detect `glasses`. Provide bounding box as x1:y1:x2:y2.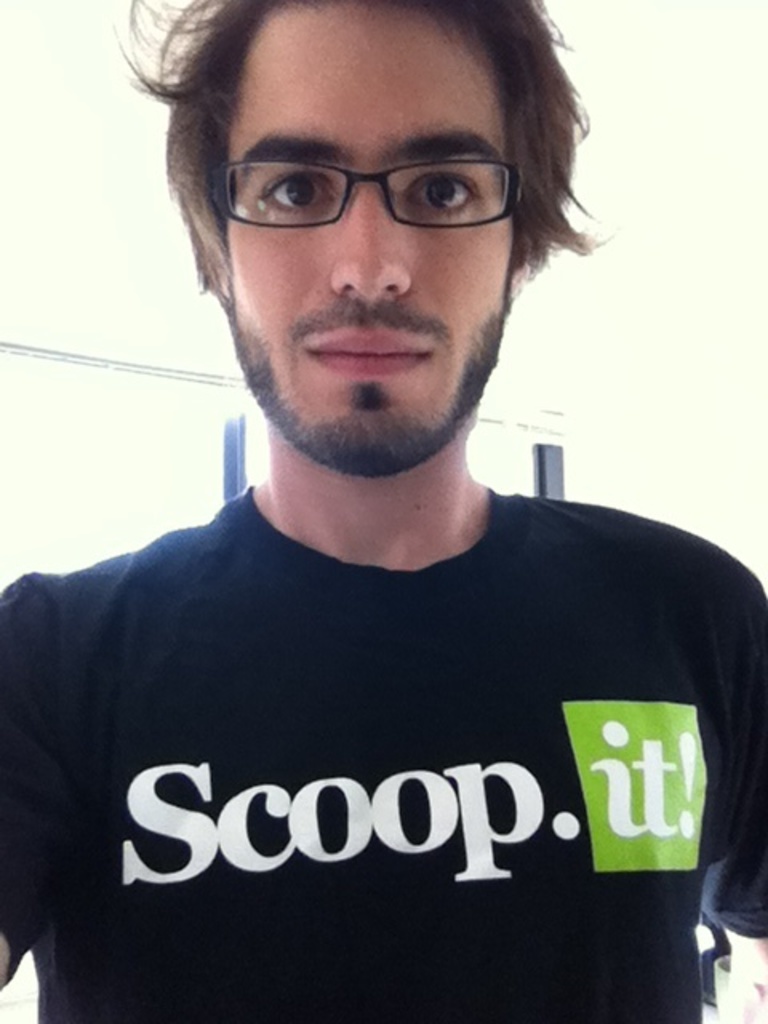
203:152:546:230.
